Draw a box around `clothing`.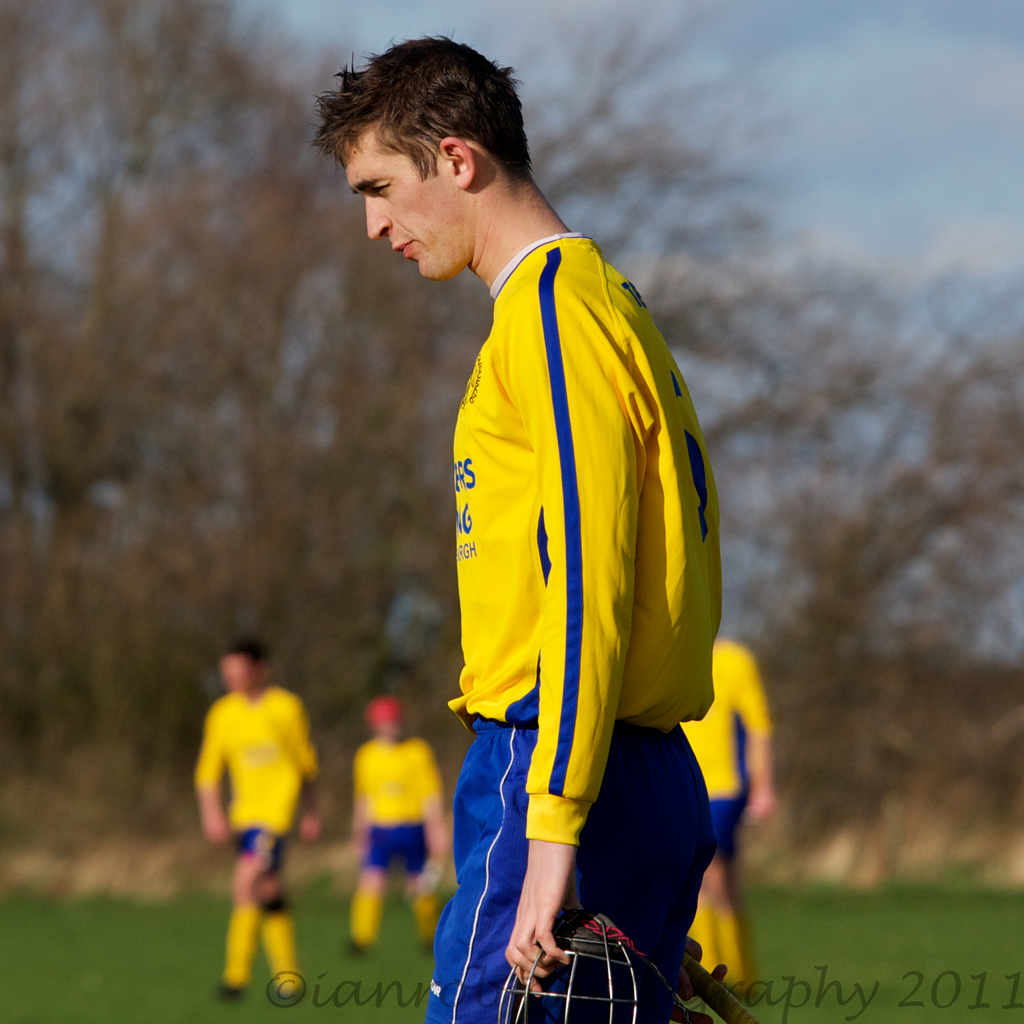
<box>191,685,319,867</box>.
